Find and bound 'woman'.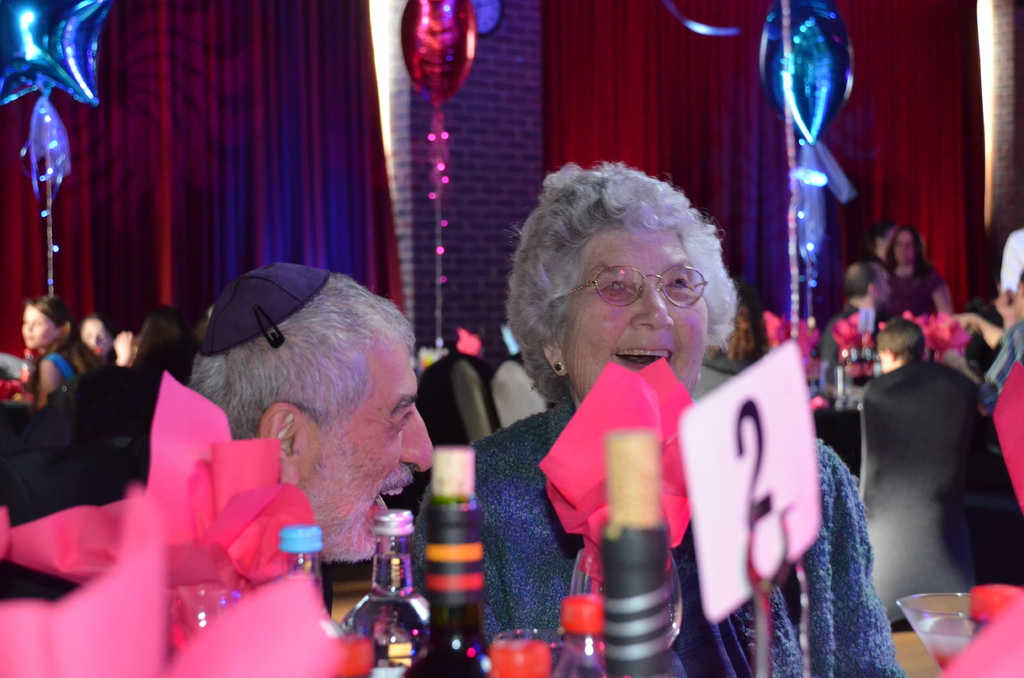
Bound: region(17, 296, 108, 408).
